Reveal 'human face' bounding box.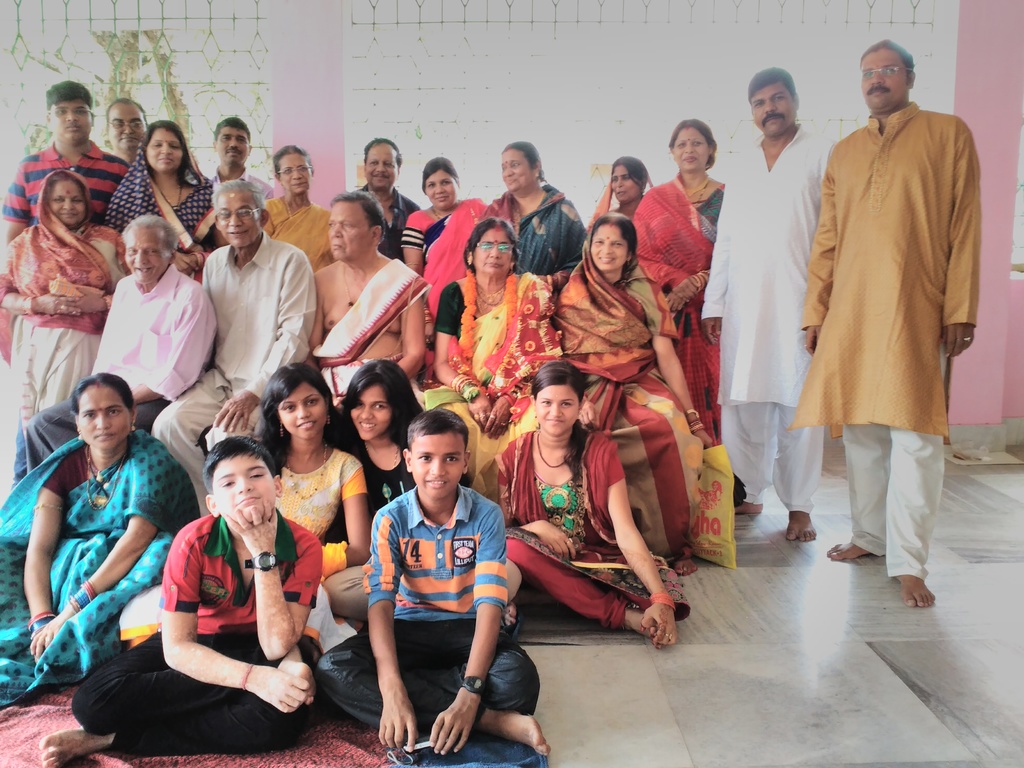
Revealed: [672,128,710,170].
